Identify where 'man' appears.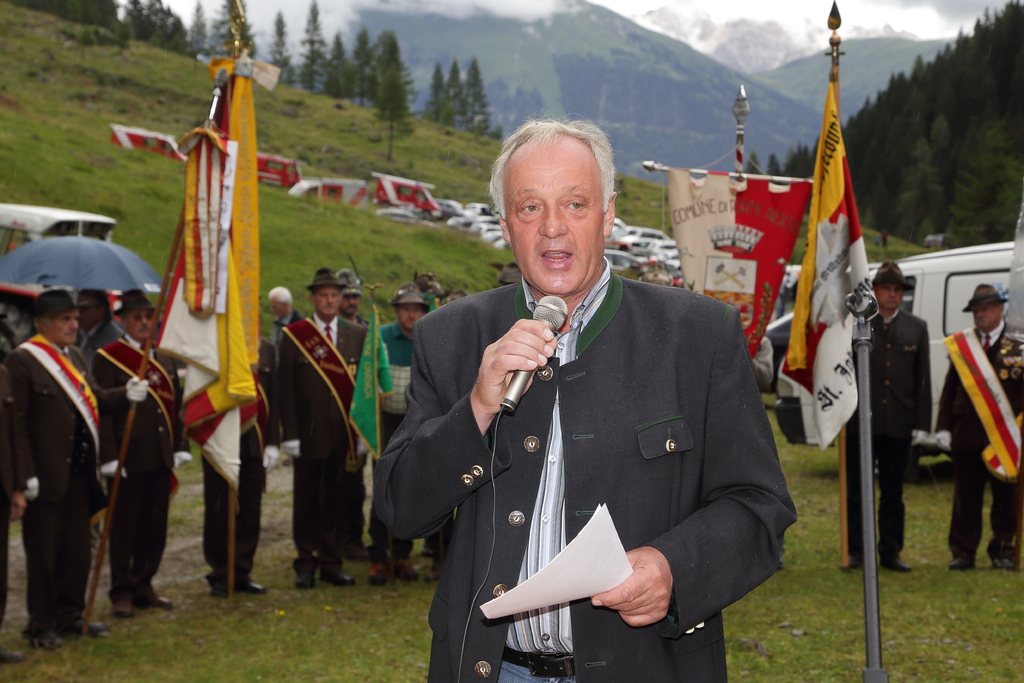
Appears at 845:262:934:571.
